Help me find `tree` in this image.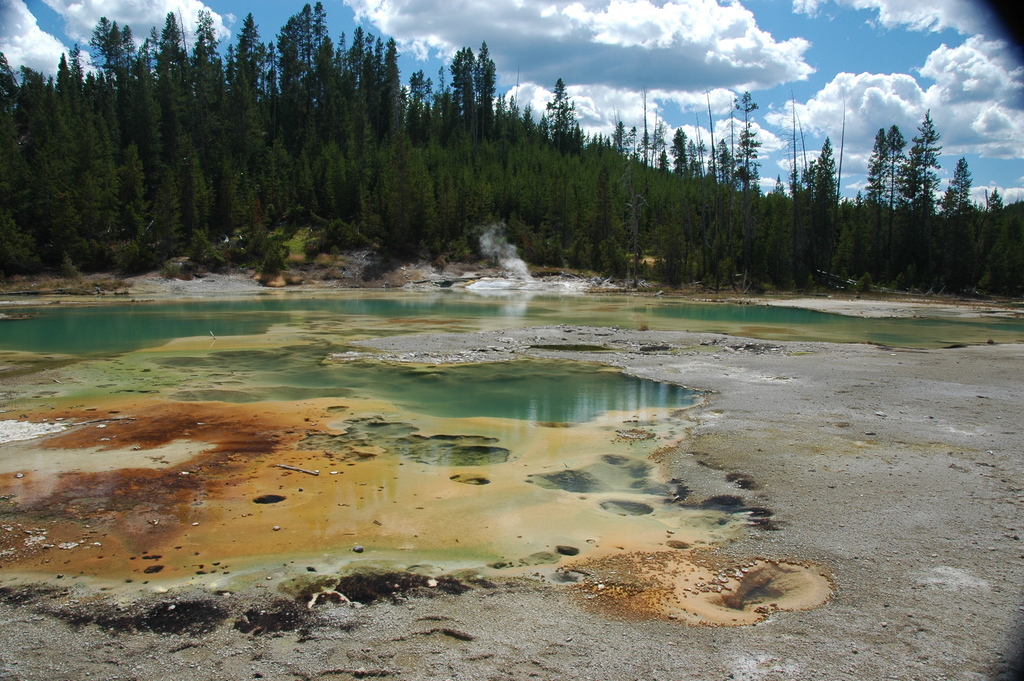
Found it: <bbox>492, 94, 508, 140</bbox>.
